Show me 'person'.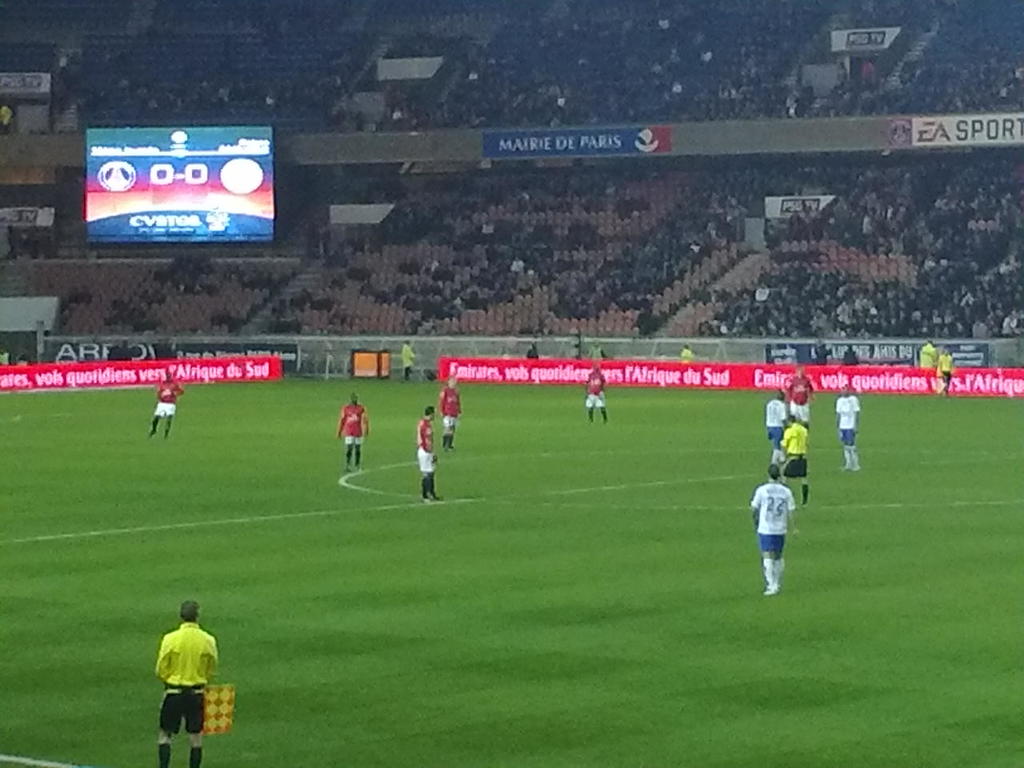
'person' is here: [left=935, top=344, right=955, bottom=394].
